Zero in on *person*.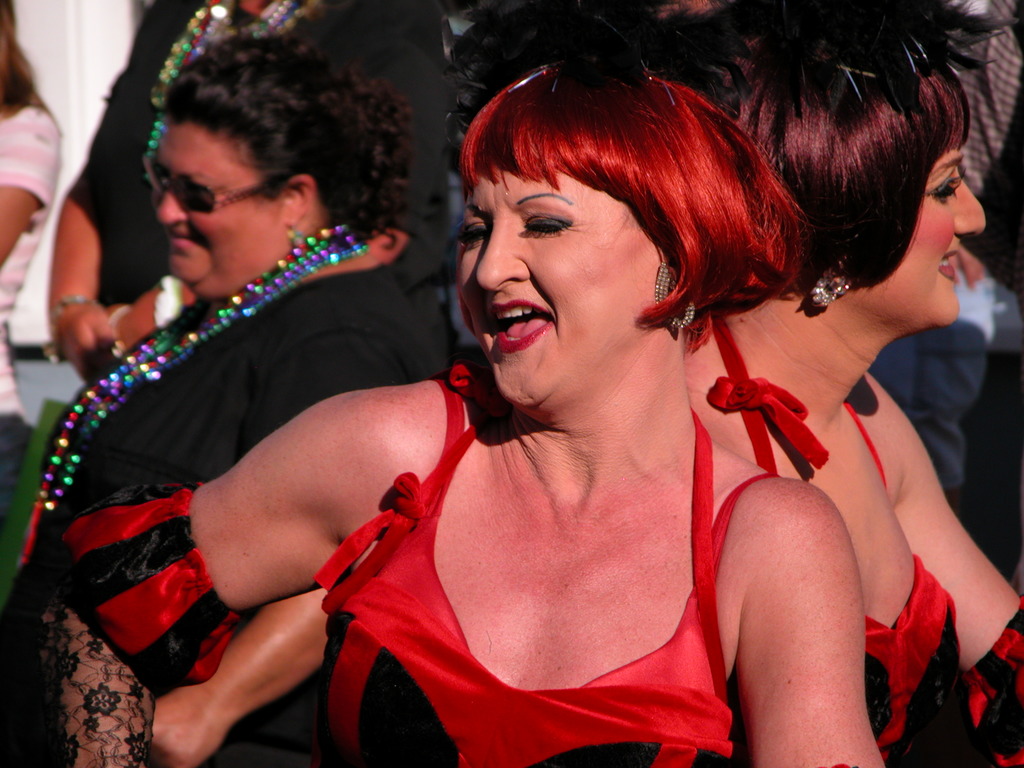
Zeroed in: {"x1": 923, "y1": 0, "x2": 1023, "y2": 284}.
